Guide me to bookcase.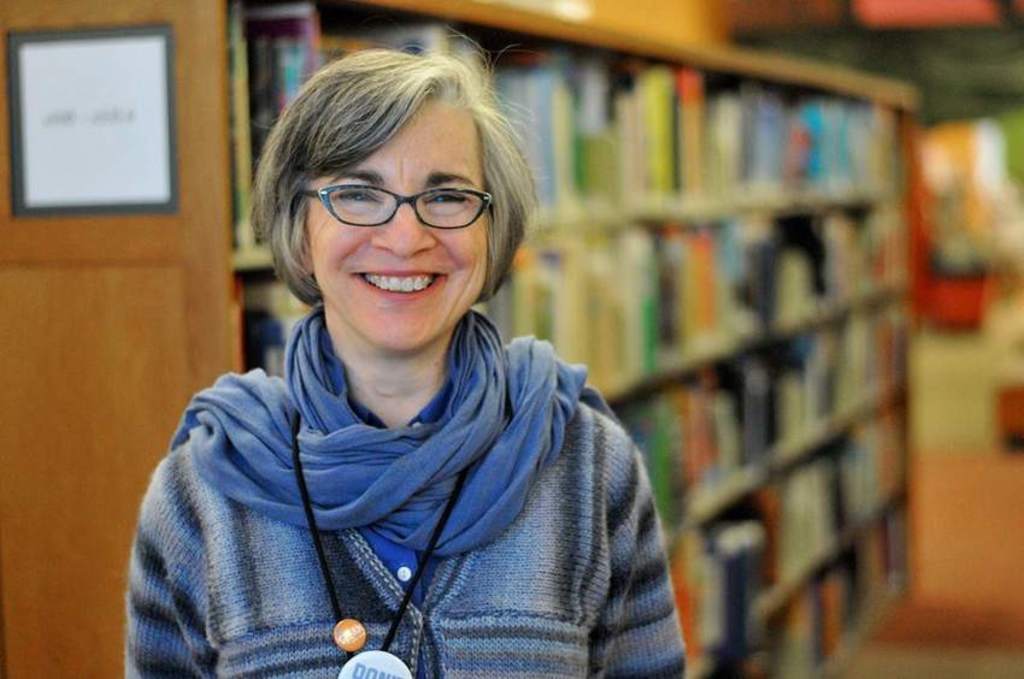
Guidance: [0,0,918,678].
